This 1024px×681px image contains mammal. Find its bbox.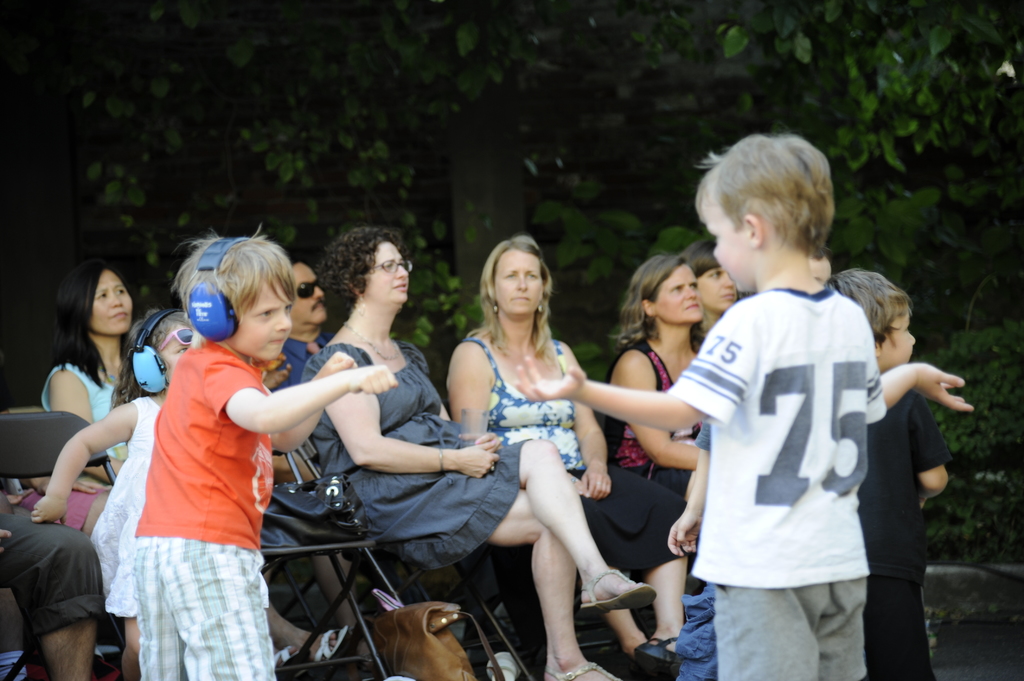
(x1=807, y1=244, x2=833, y2=287).
